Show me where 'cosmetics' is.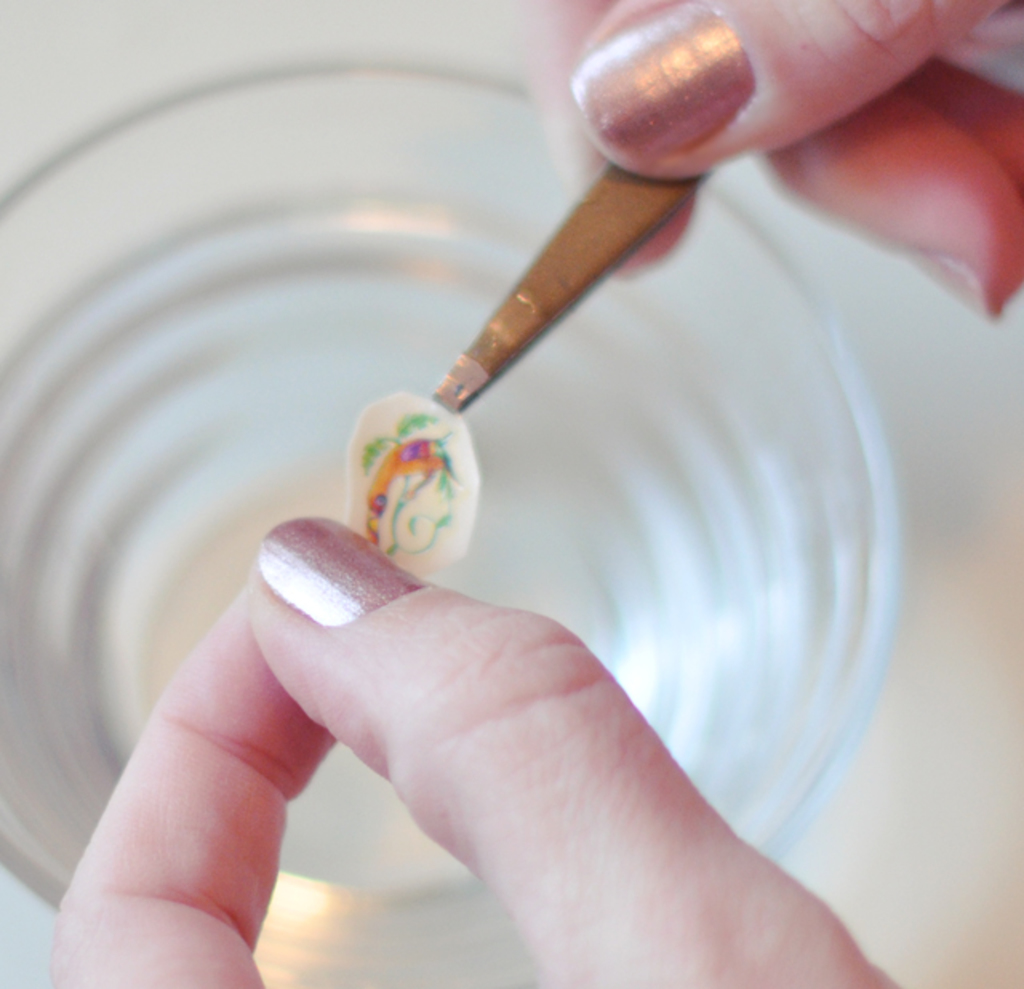
'cosmetics' is at locate(566, 11, 776, 154).
